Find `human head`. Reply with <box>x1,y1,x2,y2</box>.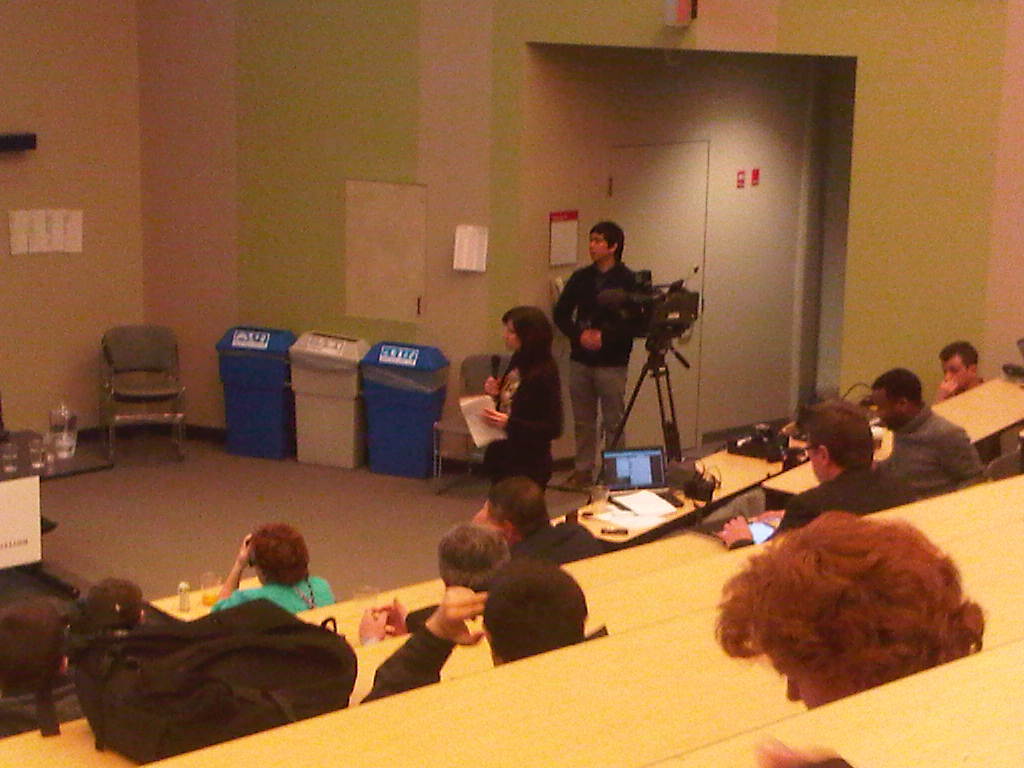
<box>435,525,513,594</box>.
